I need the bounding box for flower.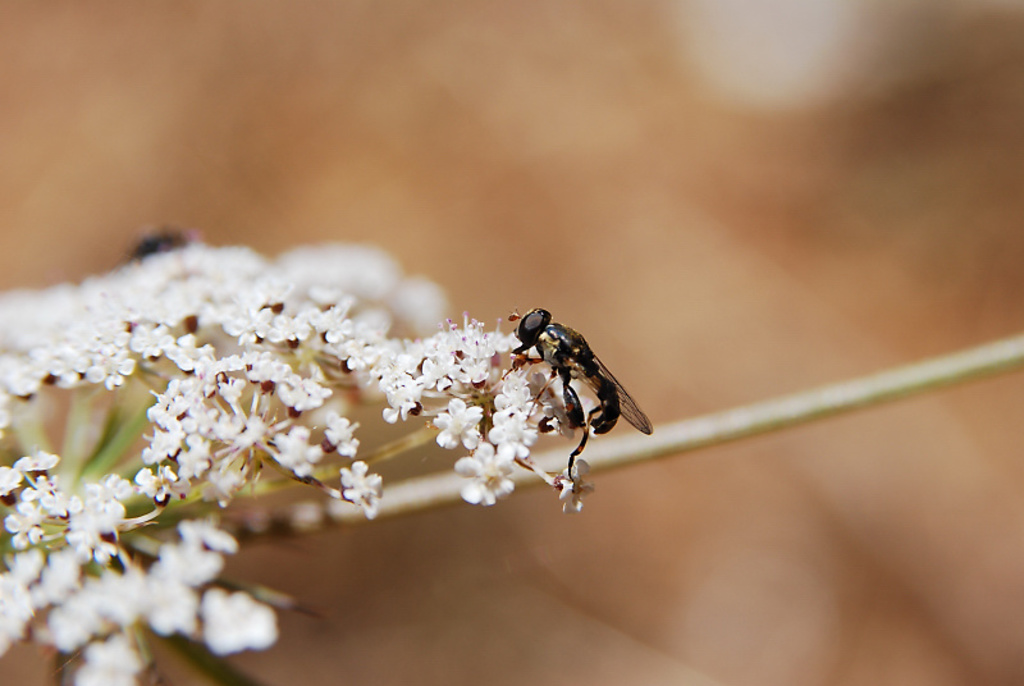
Here it is: [0, 453, 270, 676].
